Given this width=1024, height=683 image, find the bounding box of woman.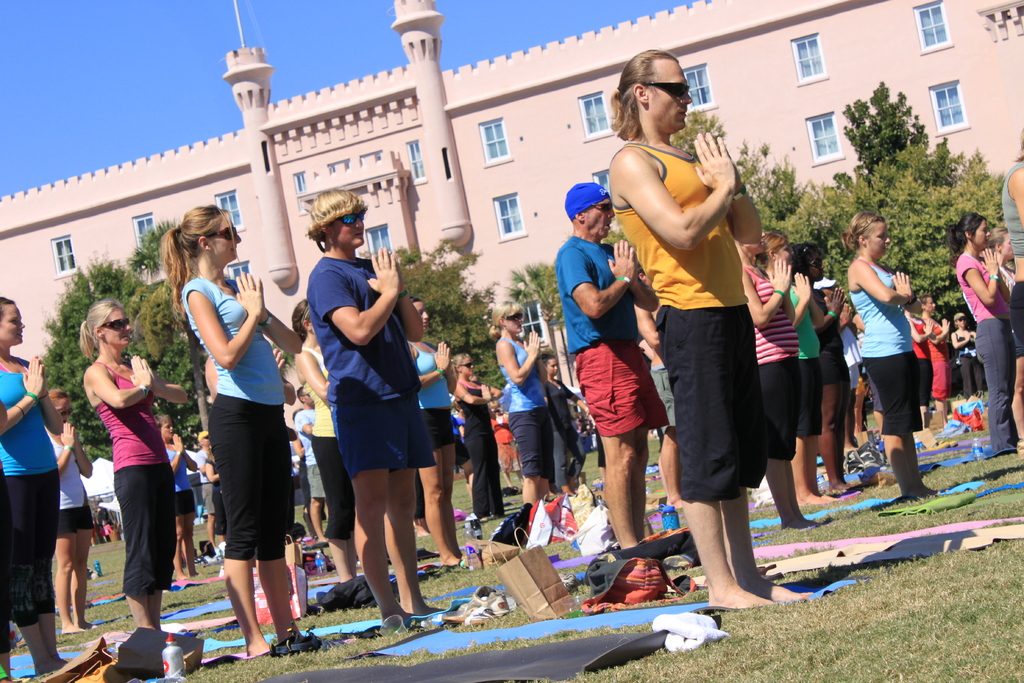
988 226 1023 294.
